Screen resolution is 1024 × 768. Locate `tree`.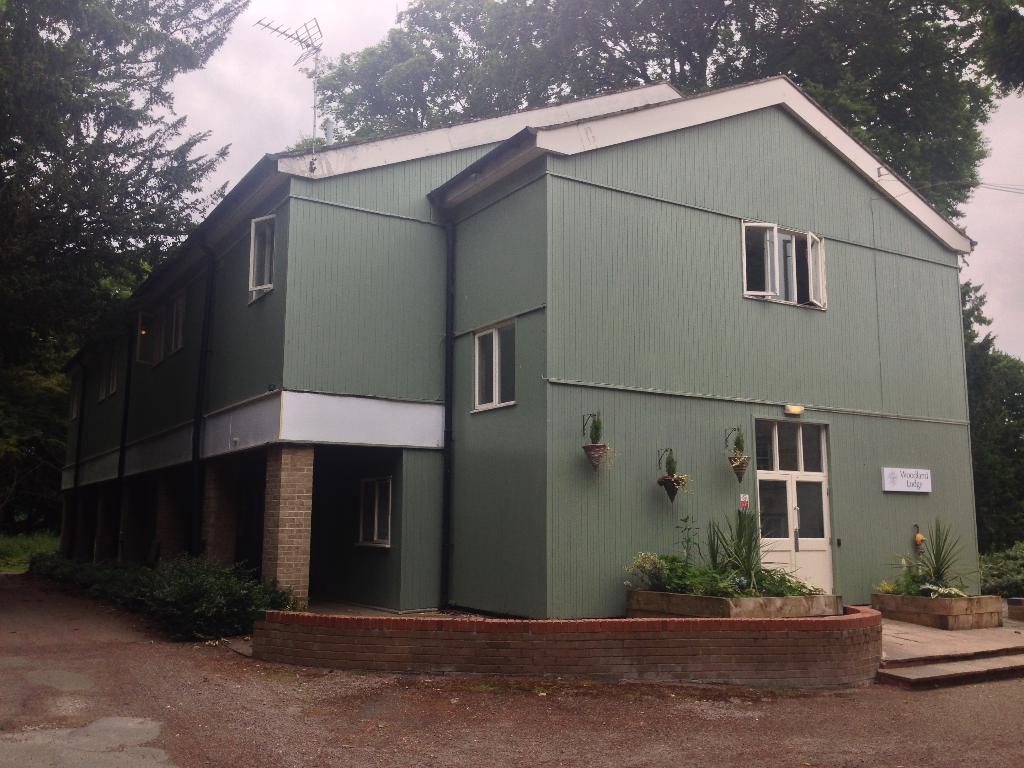
pyautogui.locateOnScreen(0, 0, 255, 538).
